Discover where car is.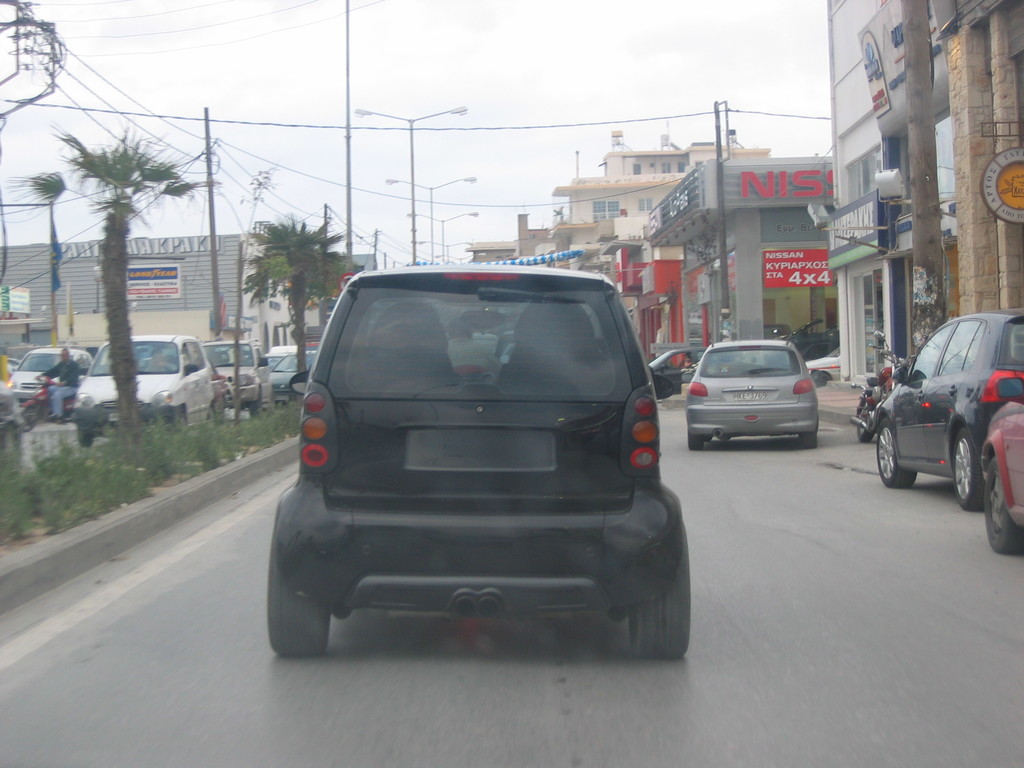
Discovered at bbox=[198, 338, 266, 410].
